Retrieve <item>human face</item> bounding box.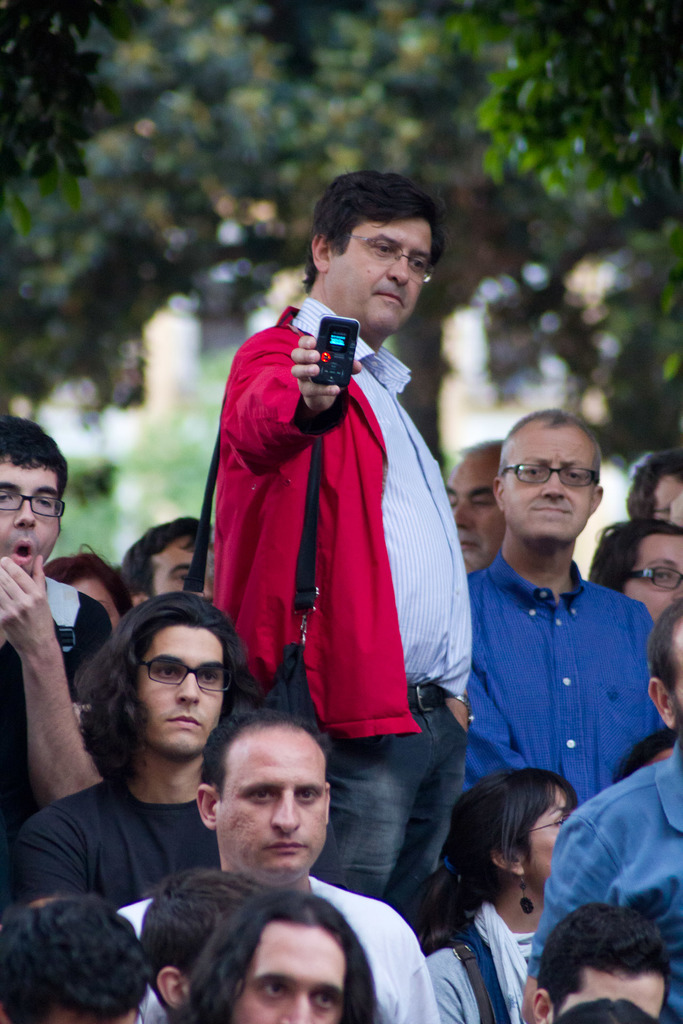
Bounding box: x1=654, y1=471, x2=682, y2=520.
